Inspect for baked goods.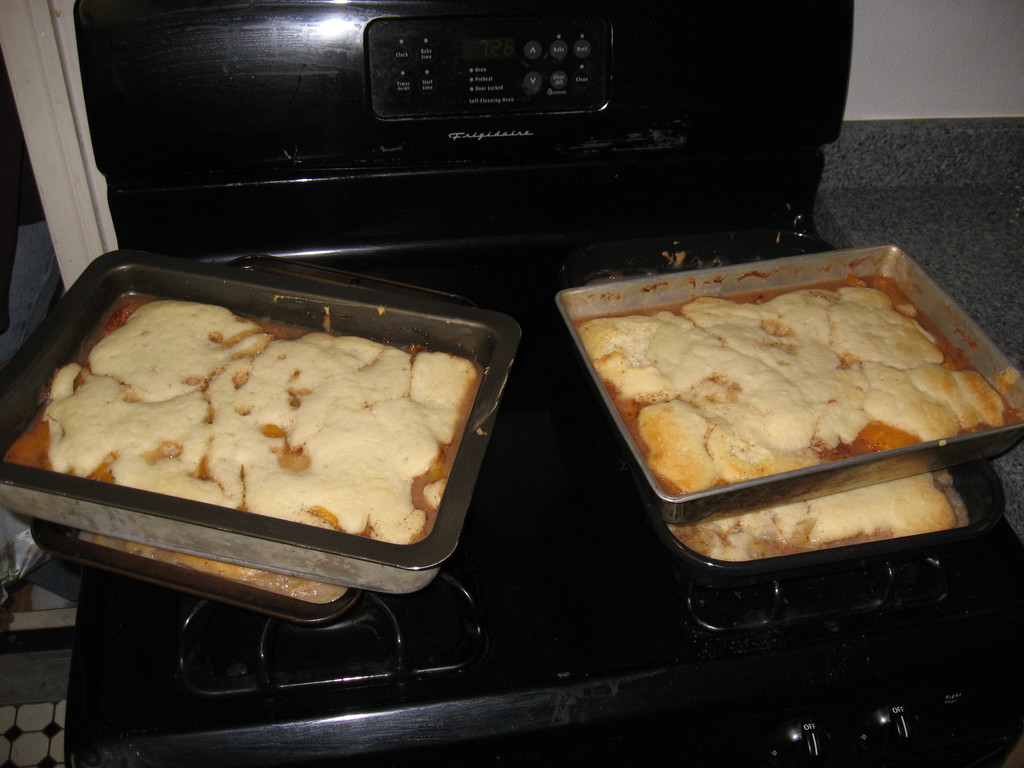
Inspection: bbox(580, 268, 1002, 495).
